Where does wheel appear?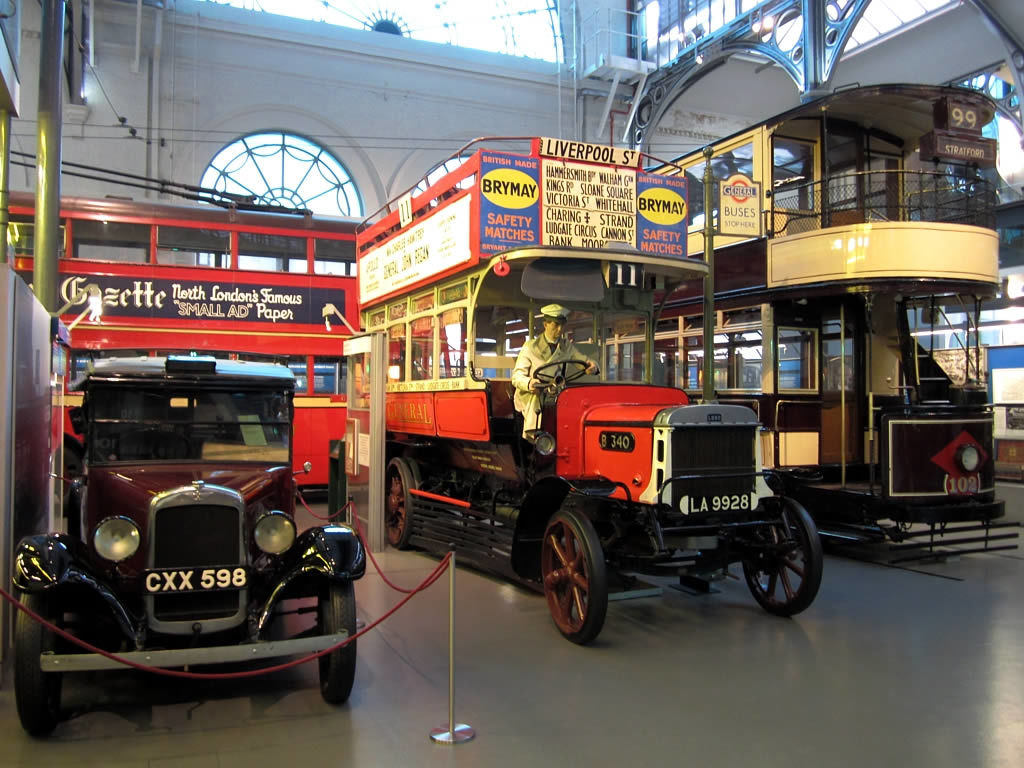
Appears at x1=532 y1=359 x2=588 y2=388.
